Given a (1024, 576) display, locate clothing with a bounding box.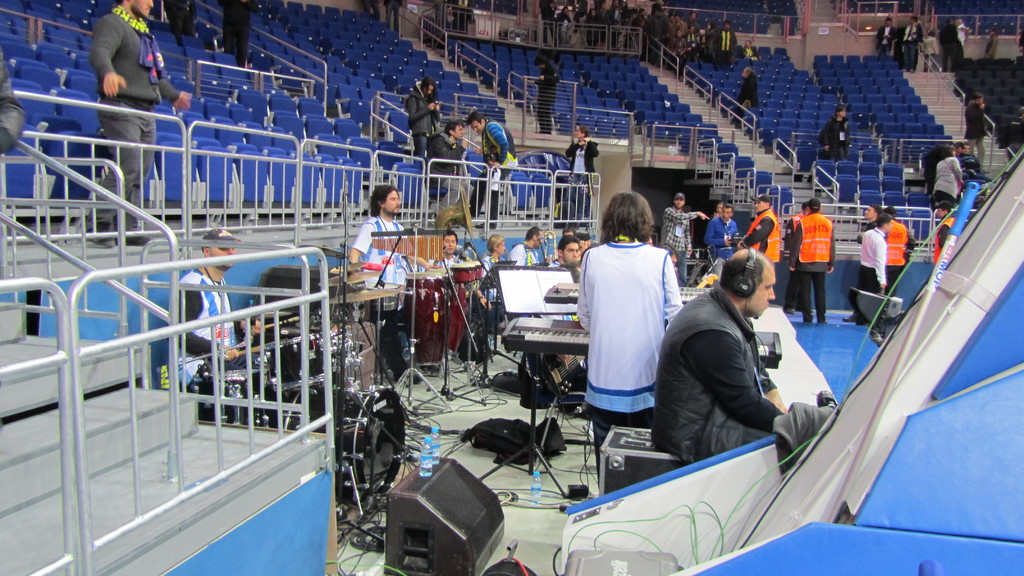
Located: box(580, 230, 678, 451).
